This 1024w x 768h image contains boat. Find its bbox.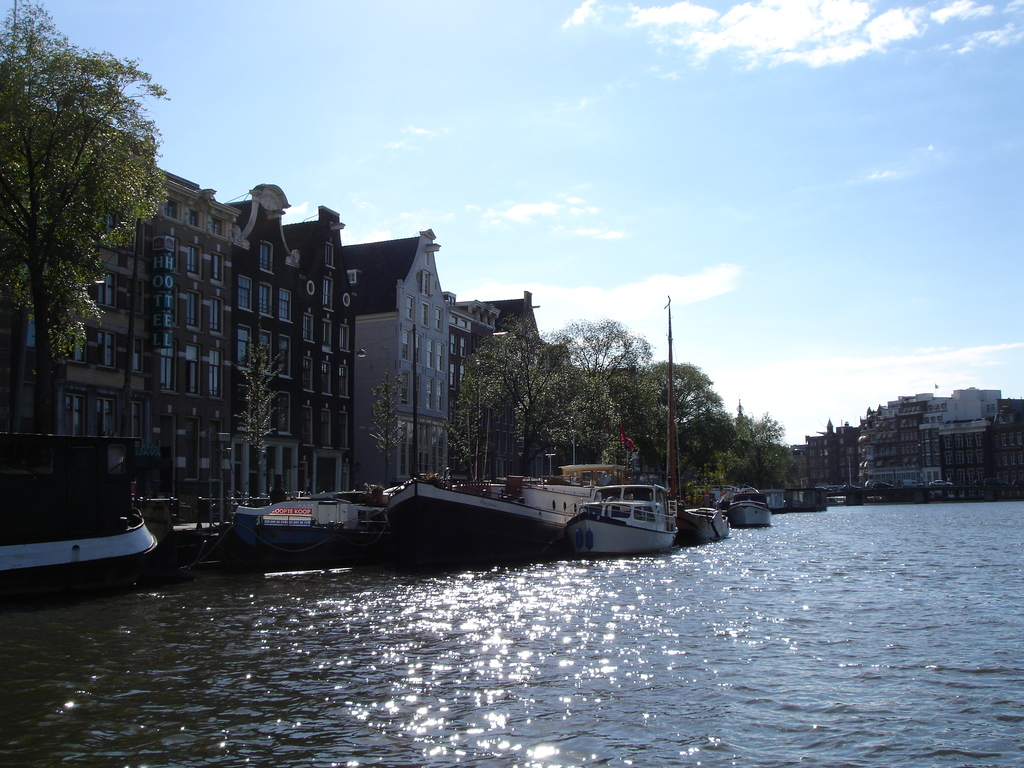
230/483/390/554.
